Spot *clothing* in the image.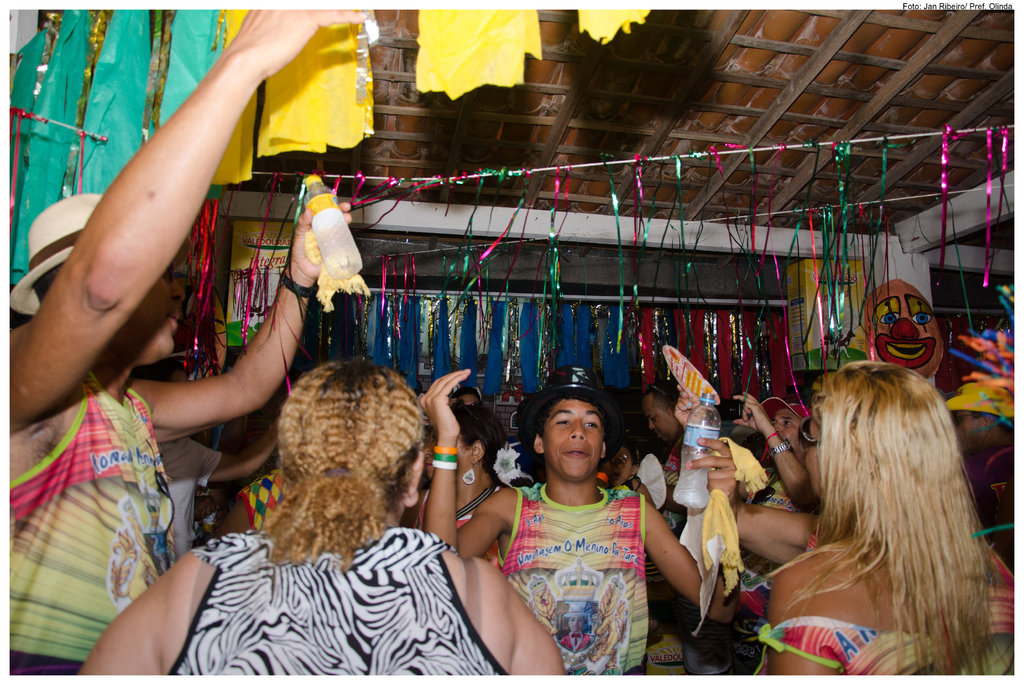
*clothing* found at rect(764, 533, 1009, 676).
